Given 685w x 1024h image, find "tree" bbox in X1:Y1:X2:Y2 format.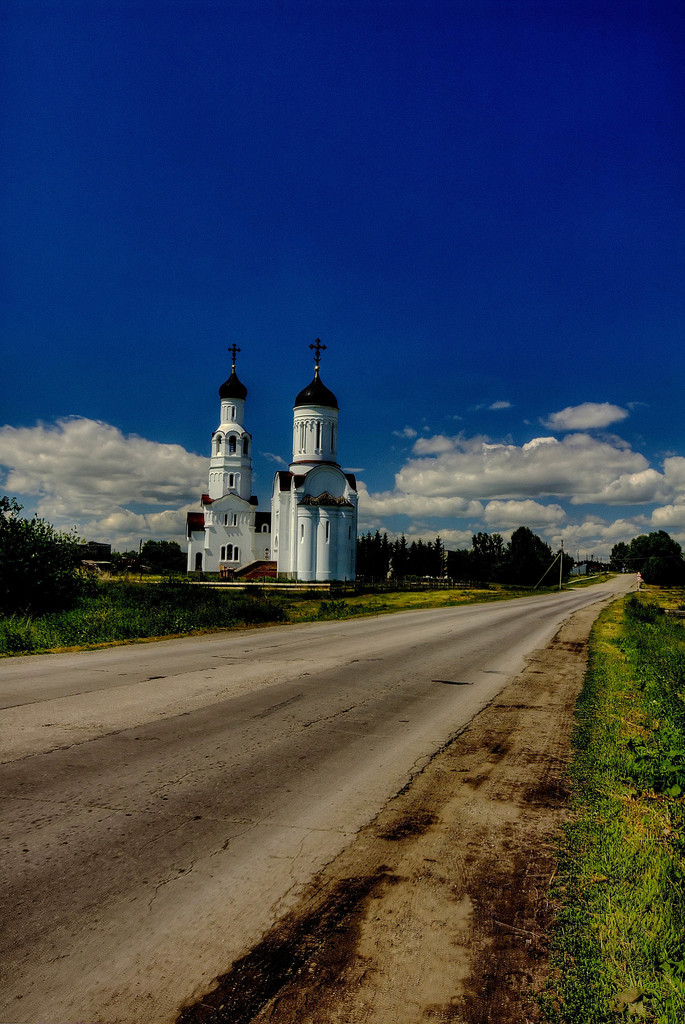
611:531:682:591.
